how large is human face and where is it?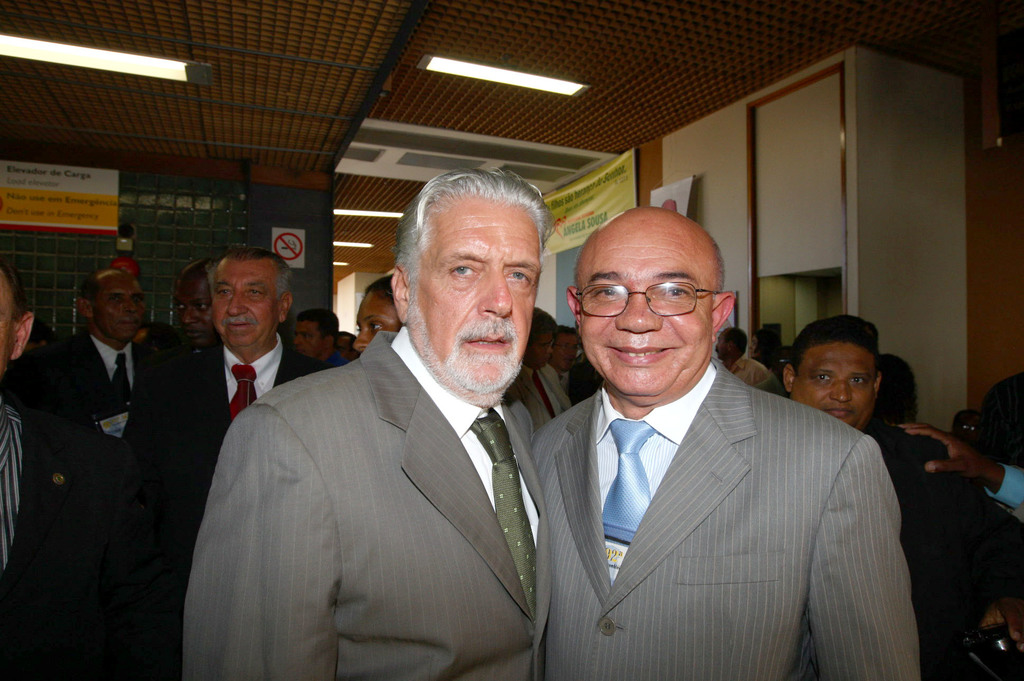
Bounding box: (529, 332, 552, 369).
